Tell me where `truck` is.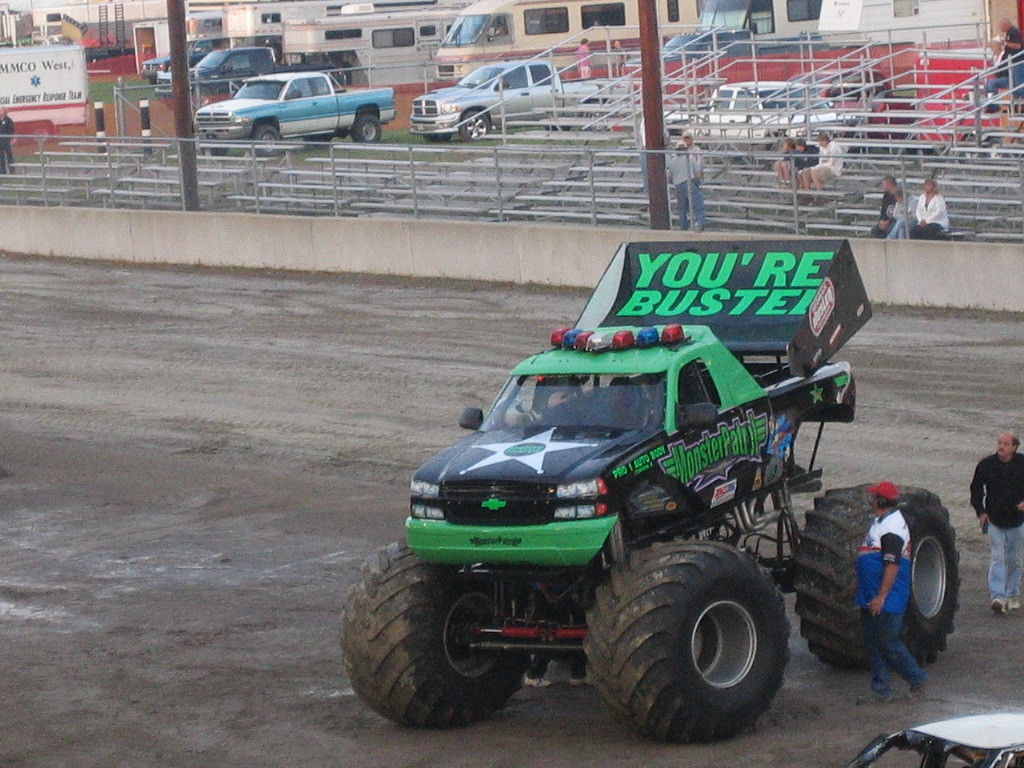
`truck` is at locate(192, 67, 398, 159).
